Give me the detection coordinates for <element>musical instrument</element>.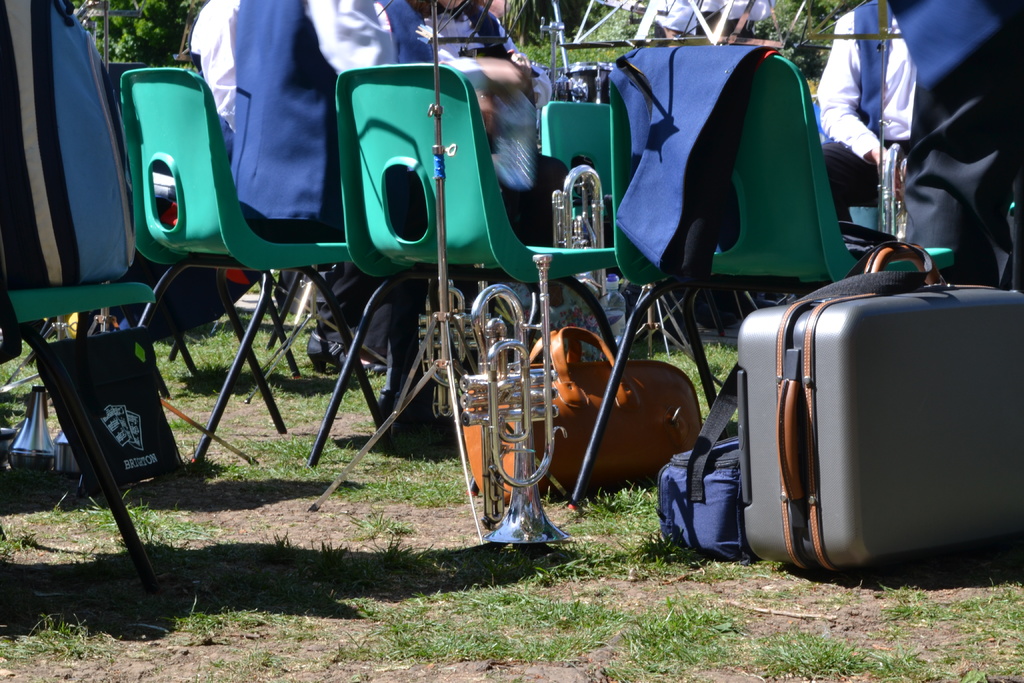
locate(548, 162, 605, 358).
